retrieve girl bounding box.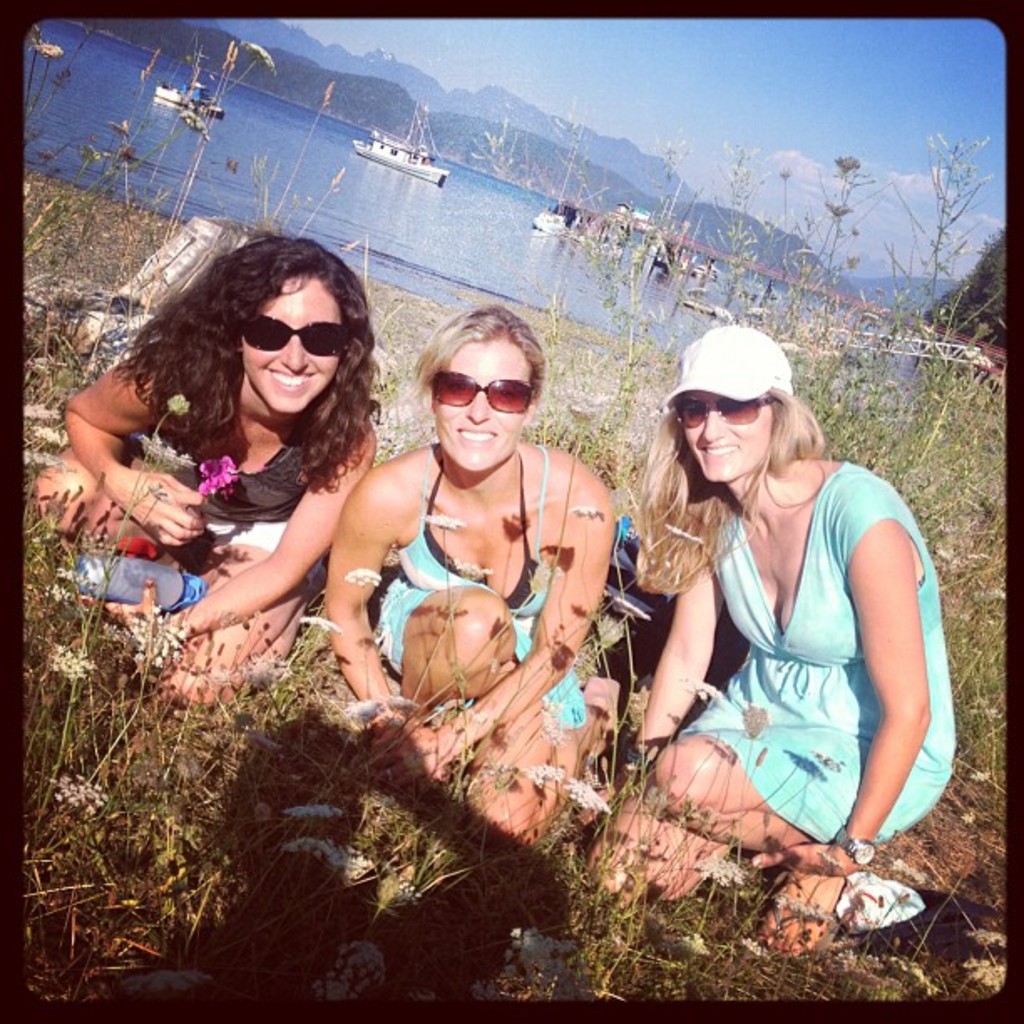
Bounding box: select_region(27, 236, 380, 704).
